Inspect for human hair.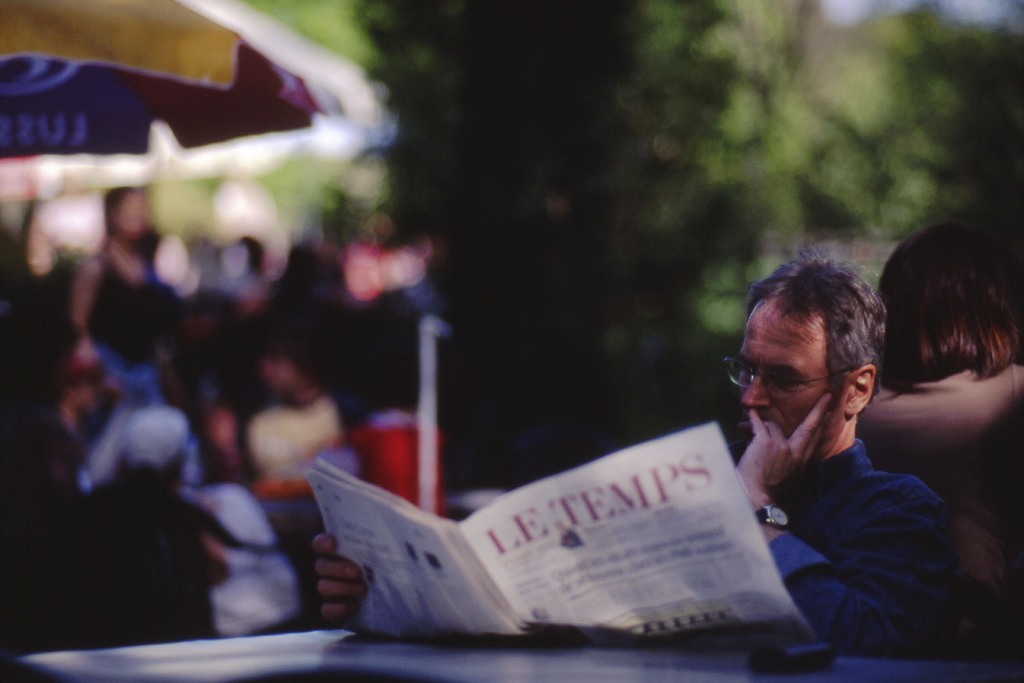
Inspection: 897:214:1015:429.
